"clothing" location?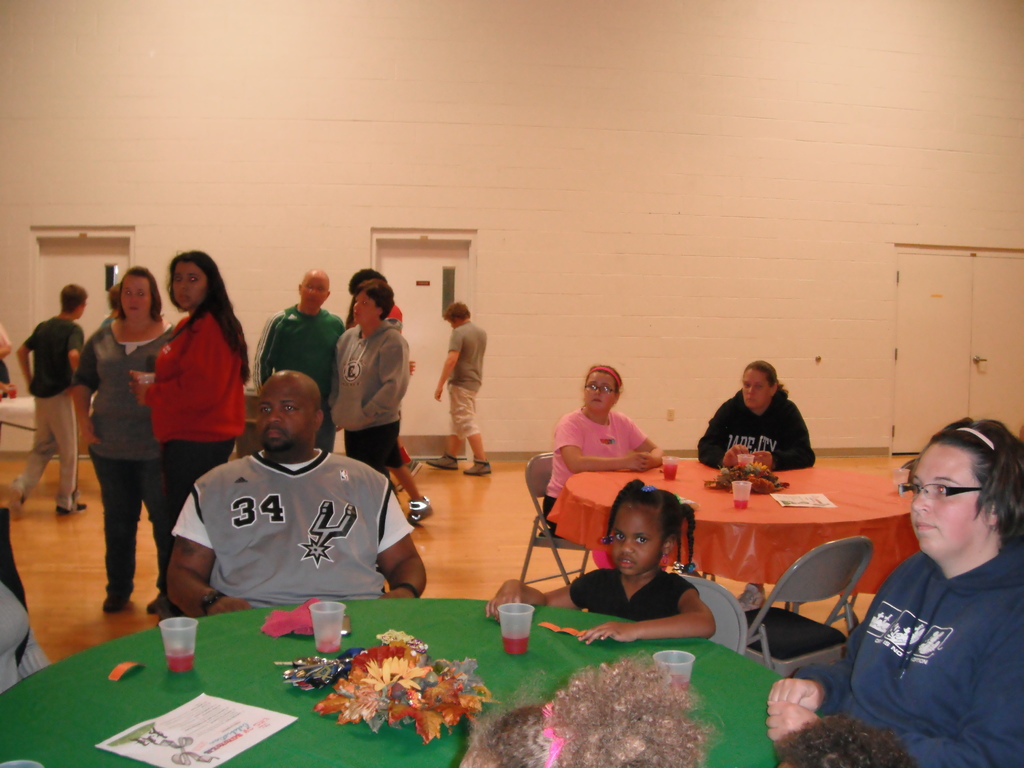
18, 307, 84, 504
